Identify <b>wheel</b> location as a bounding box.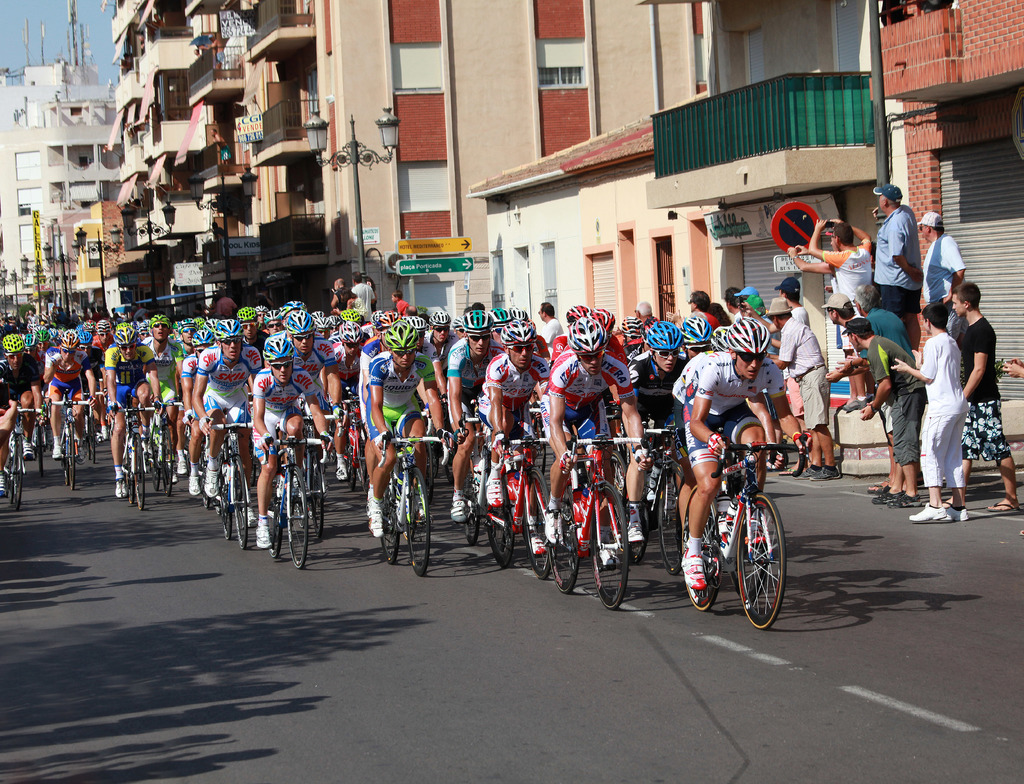
bbox=(524, 467, 548, 572).
